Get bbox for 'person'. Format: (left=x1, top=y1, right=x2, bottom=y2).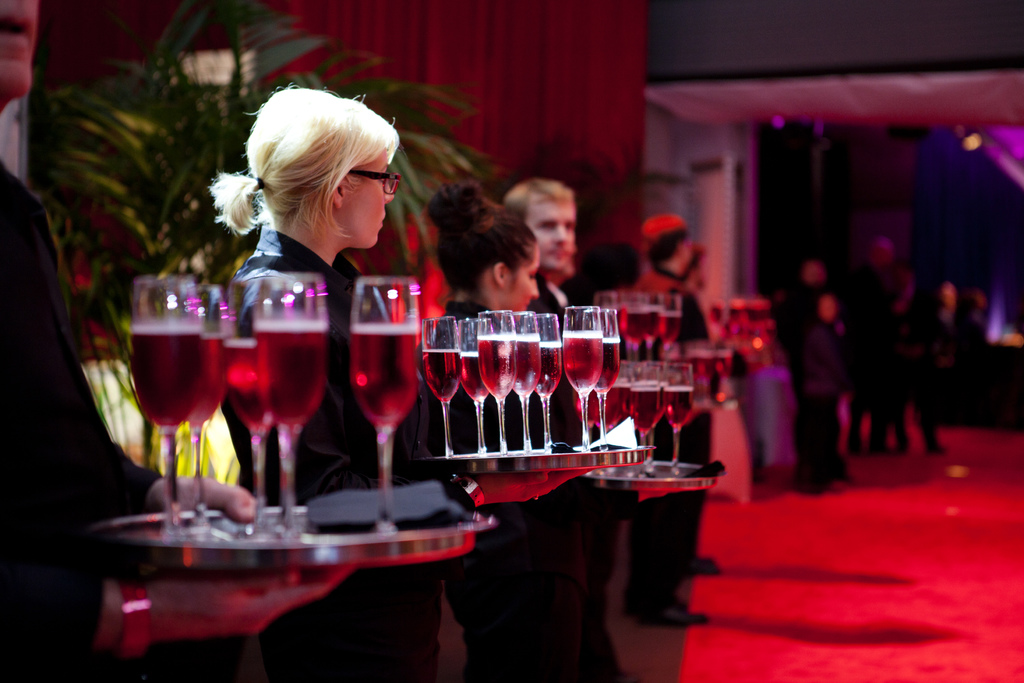
(left=409, top=188, right=596, bottom=682).
